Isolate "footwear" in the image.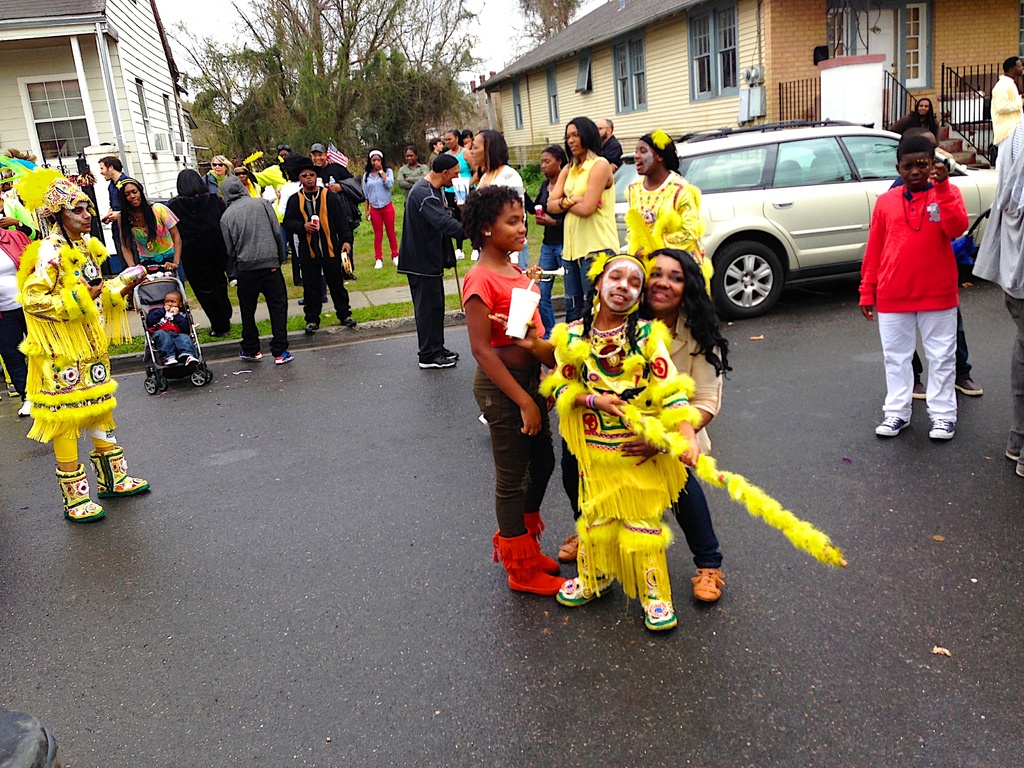
Isolated region: 911,378,927,398.
